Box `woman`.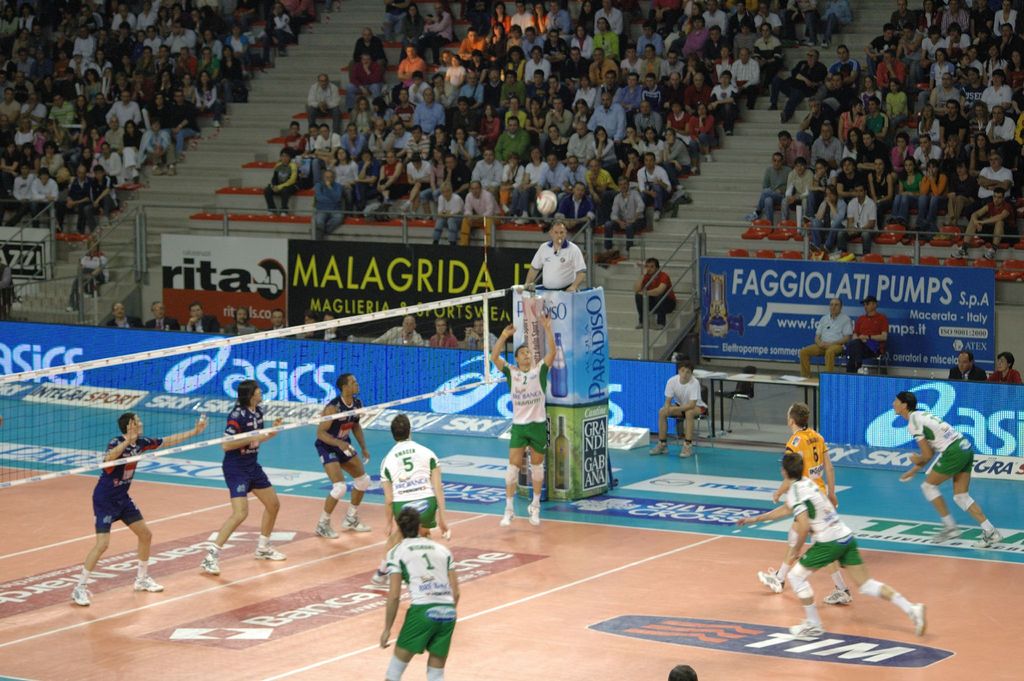
929 47 957 94.
